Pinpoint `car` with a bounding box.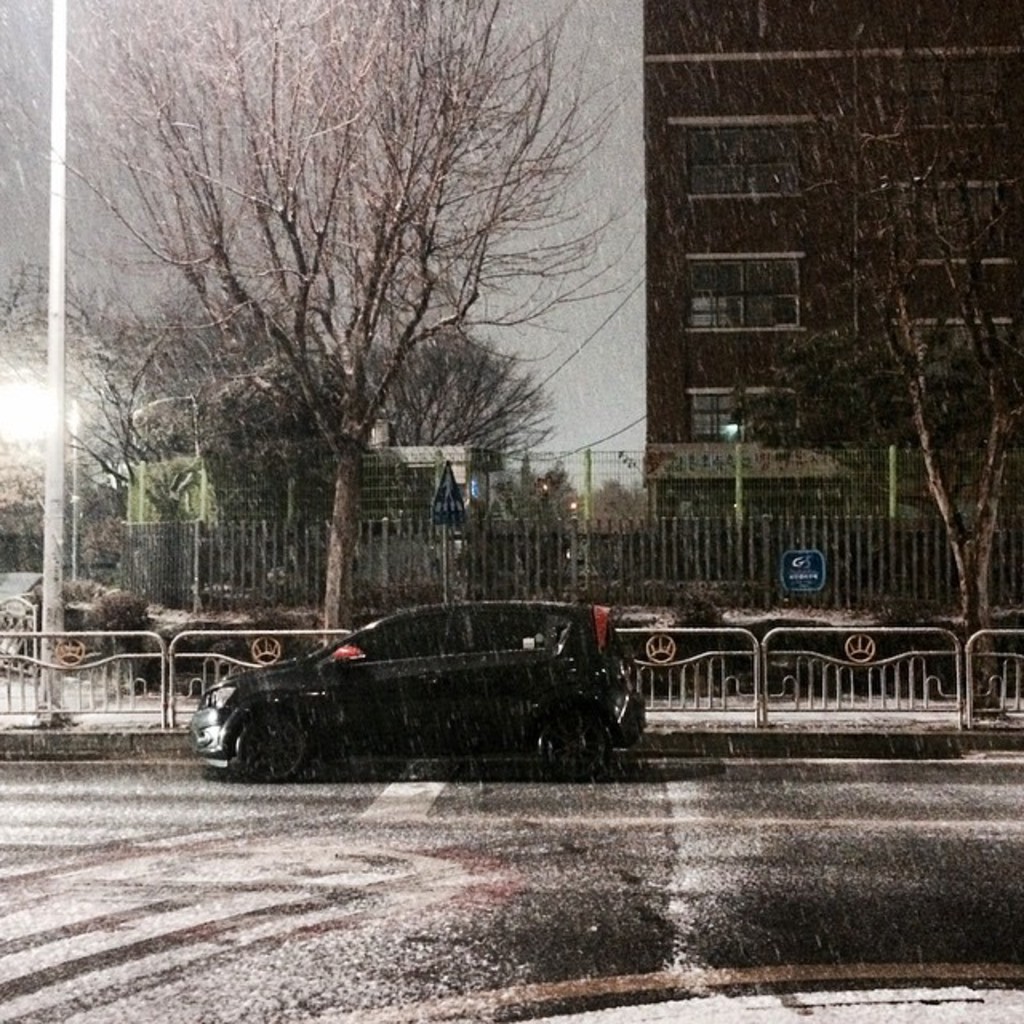
187/611/650/778.
